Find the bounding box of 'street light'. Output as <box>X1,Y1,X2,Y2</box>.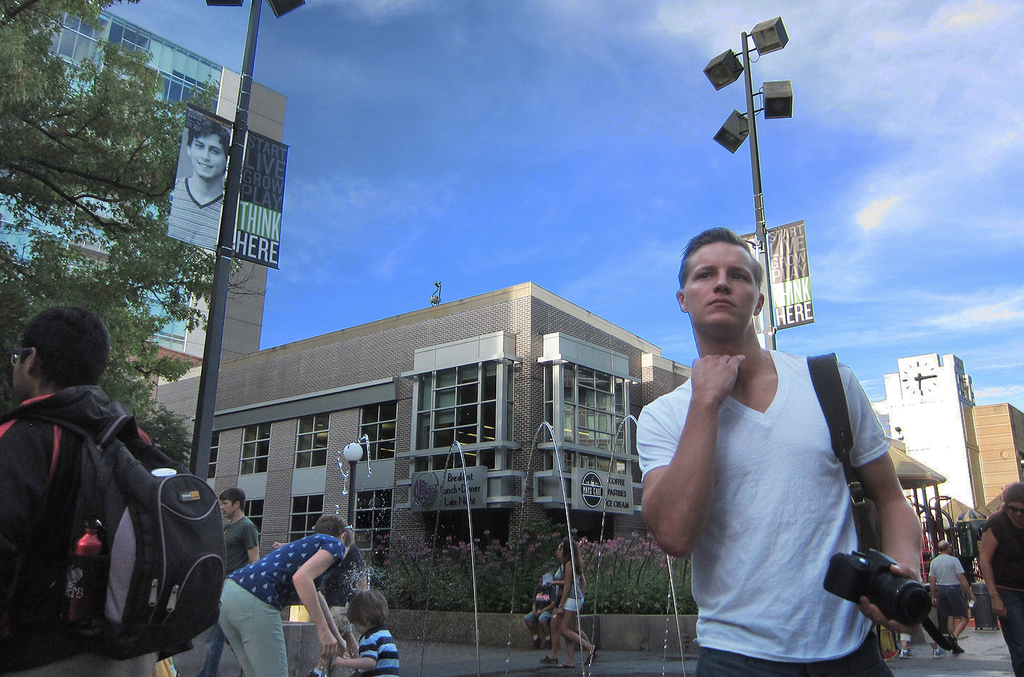
<box>693,6,794,351</box>.
